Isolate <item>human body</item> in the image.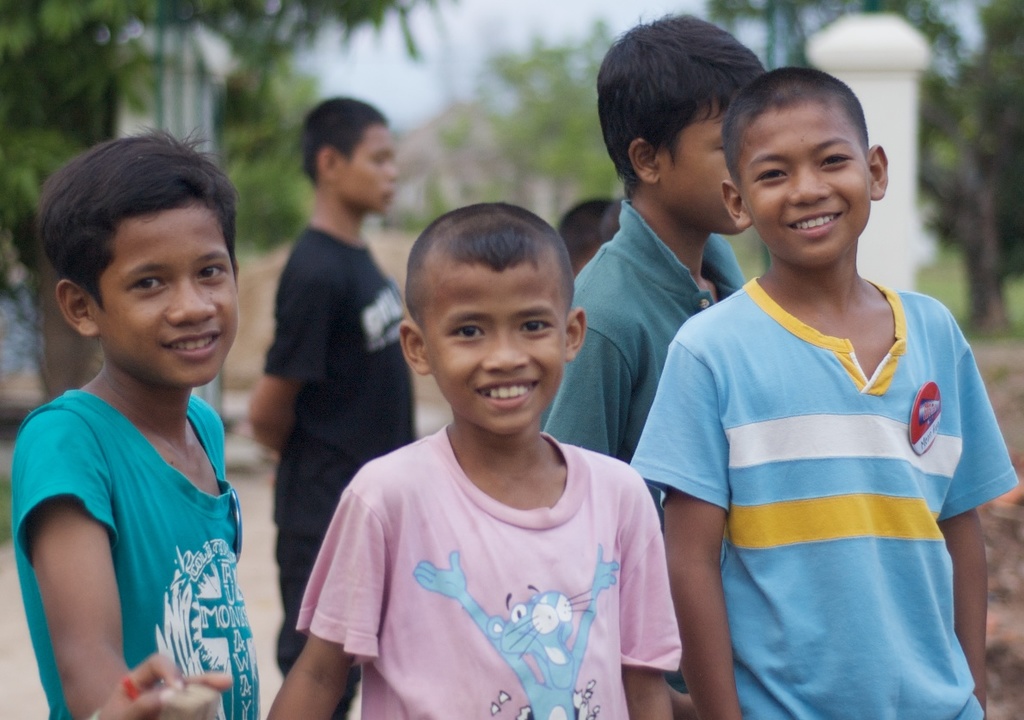
Isolated region: (631, 277, 1020, 719).
